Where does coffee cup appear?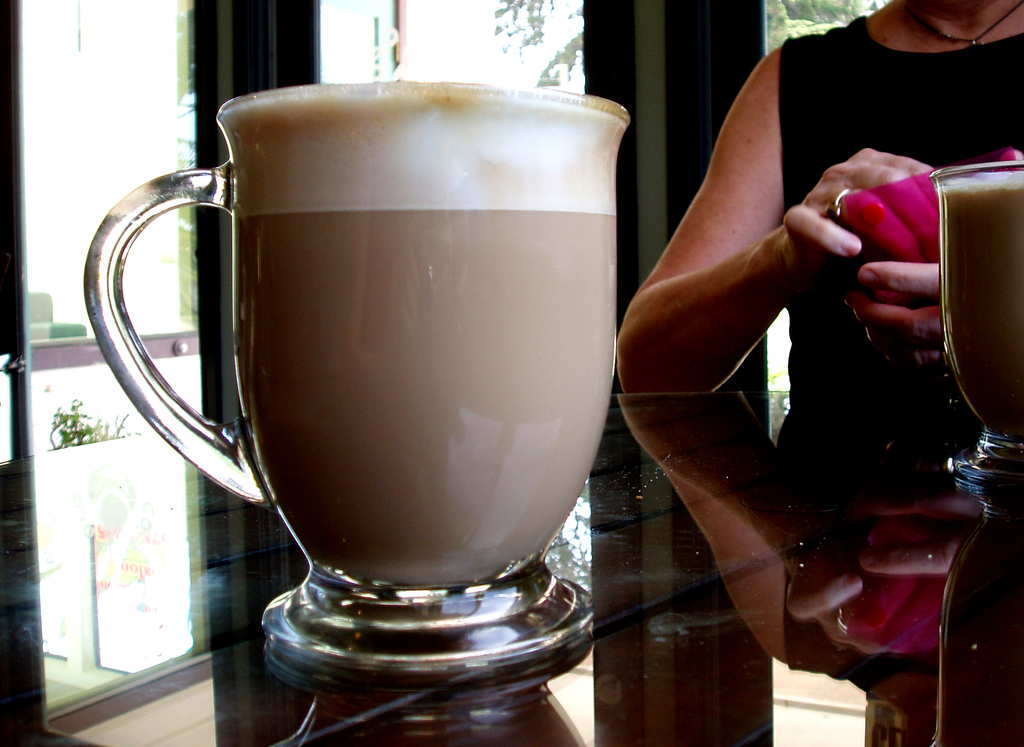
Appears at 81/76/640/684.
